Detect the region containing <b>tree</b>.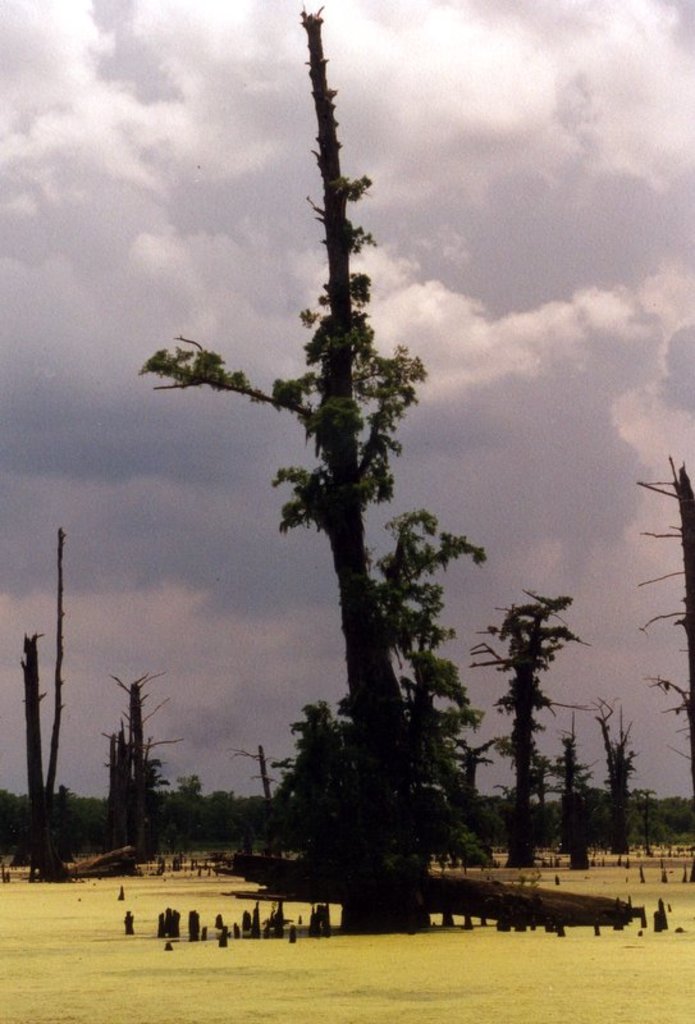
(141,40,513,882).
